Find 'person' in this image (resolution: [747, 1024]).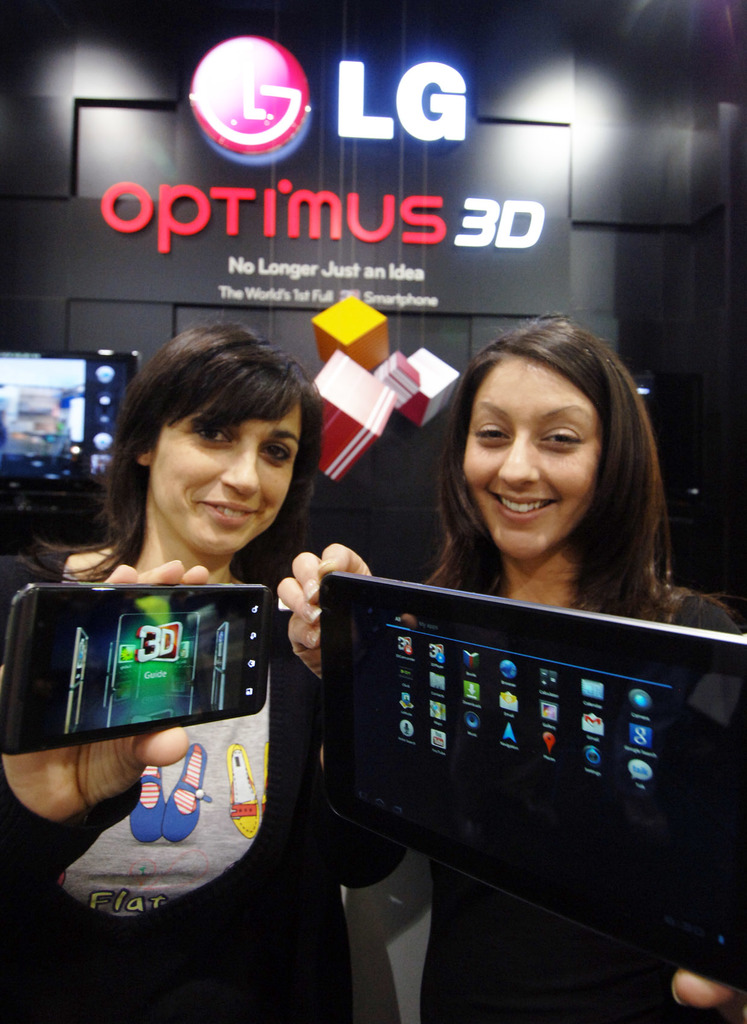
box(0, 330, 329, 1023).
